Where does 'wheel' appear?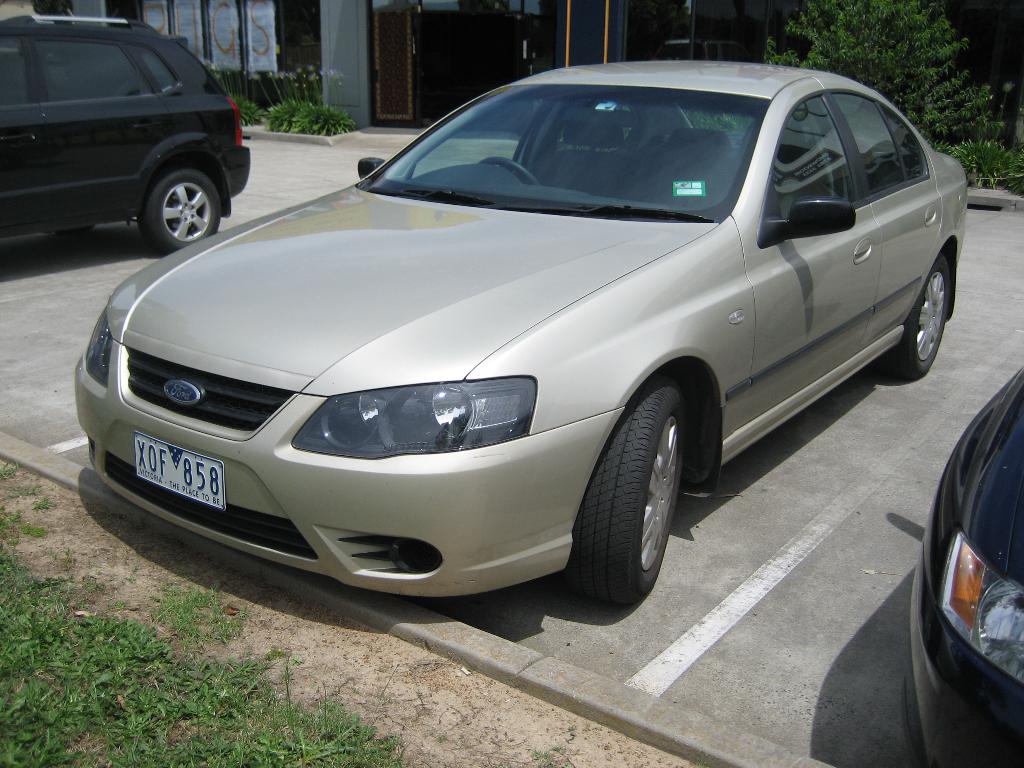
Appears at {"x1": 882, "y1": 253, "x2": 952, "y2": 381}.
